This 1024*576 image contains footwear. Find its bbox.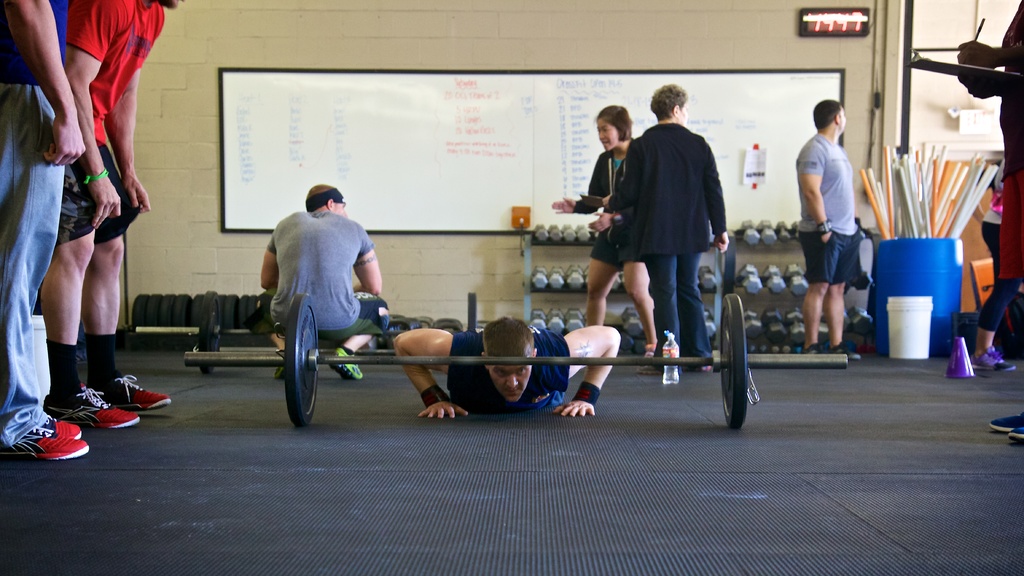
x1=640 y1=345 x2=655 y2=365.
